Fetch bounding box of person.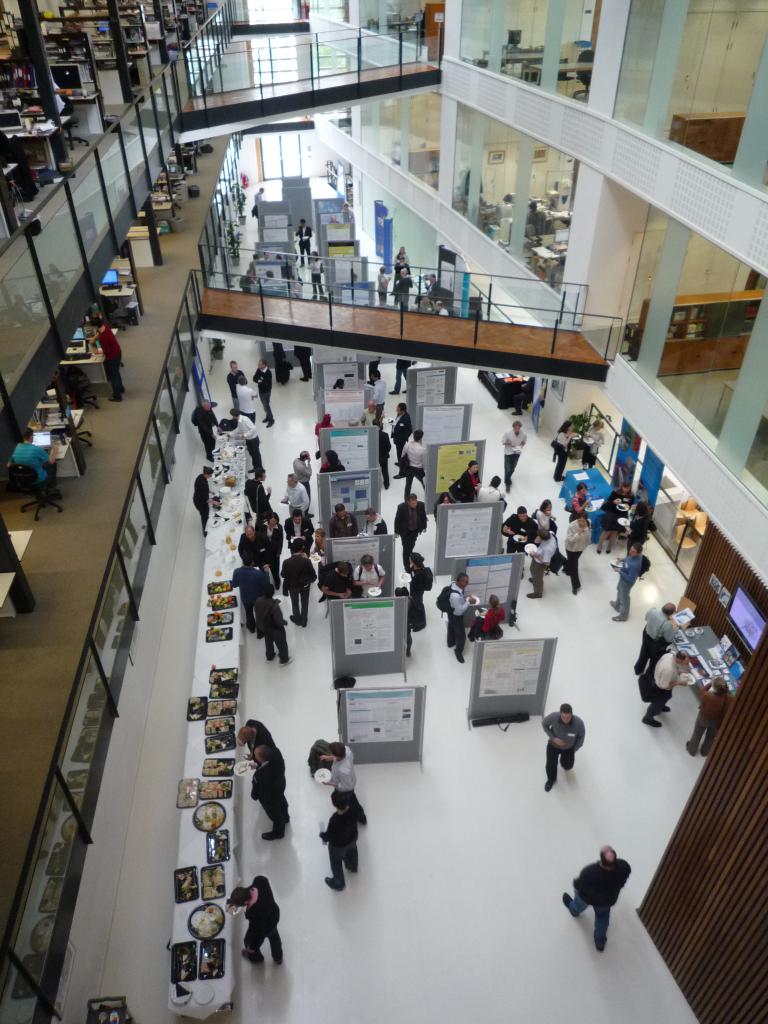
Bbox: <region>374, 265, 391, 312</region>.
